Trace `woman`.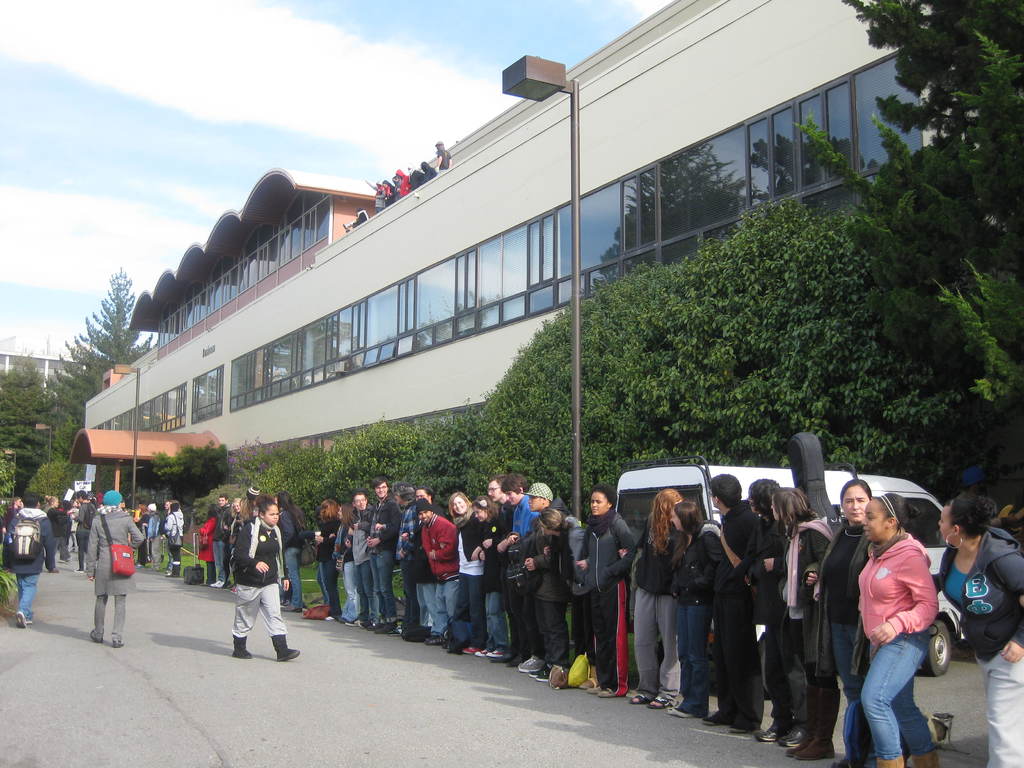
Traced to bbox(232, 501, 243, 531).
